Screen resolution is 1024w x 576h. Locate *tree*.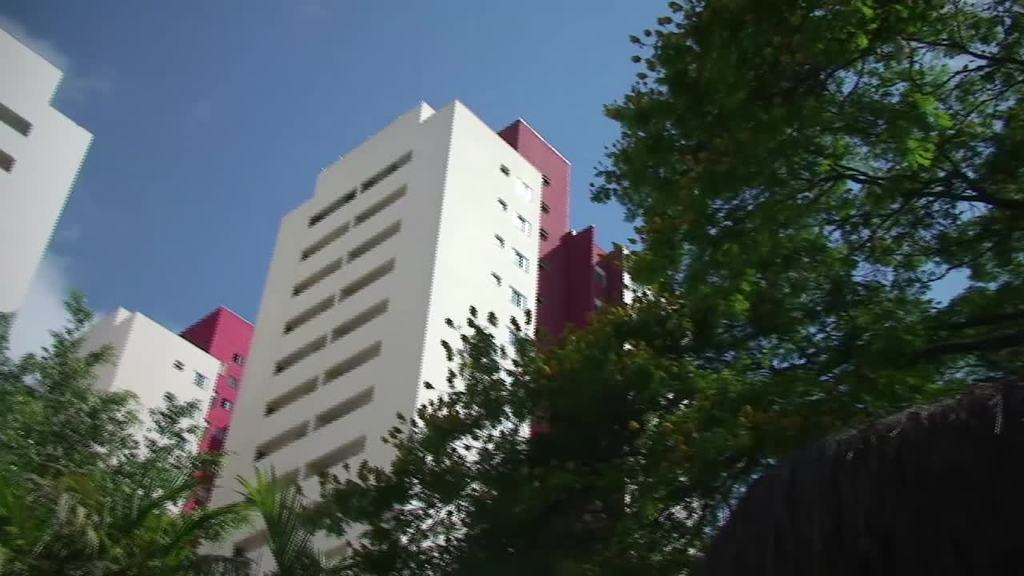
box(6, 286, 245, 575).
